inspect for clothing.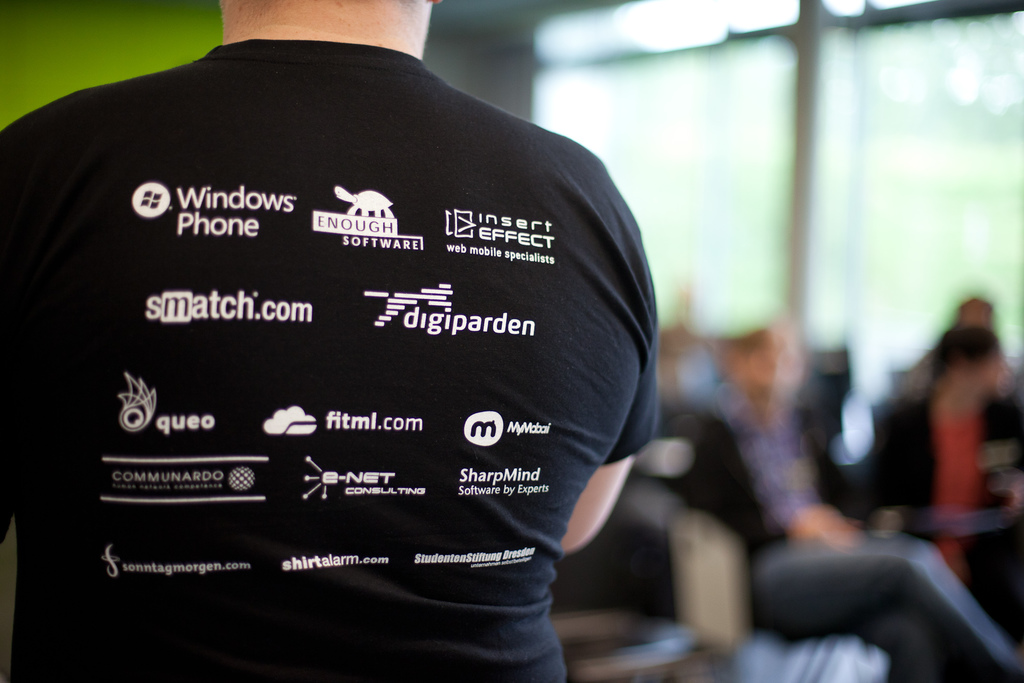
Inspection: crop(3, 31, 694, 682).
